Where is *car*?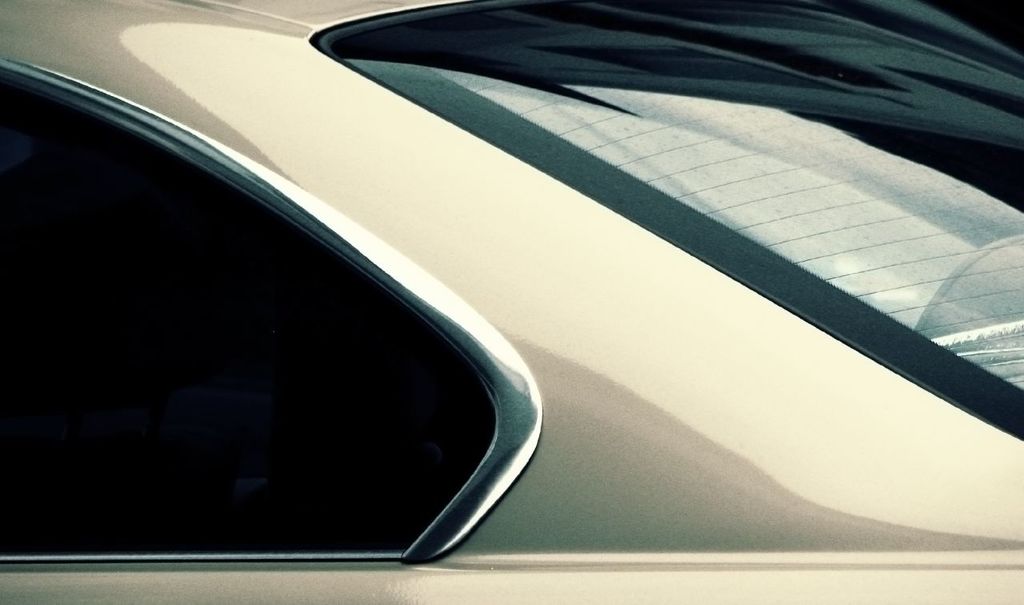
locate(0, 2, 1023, 595).
